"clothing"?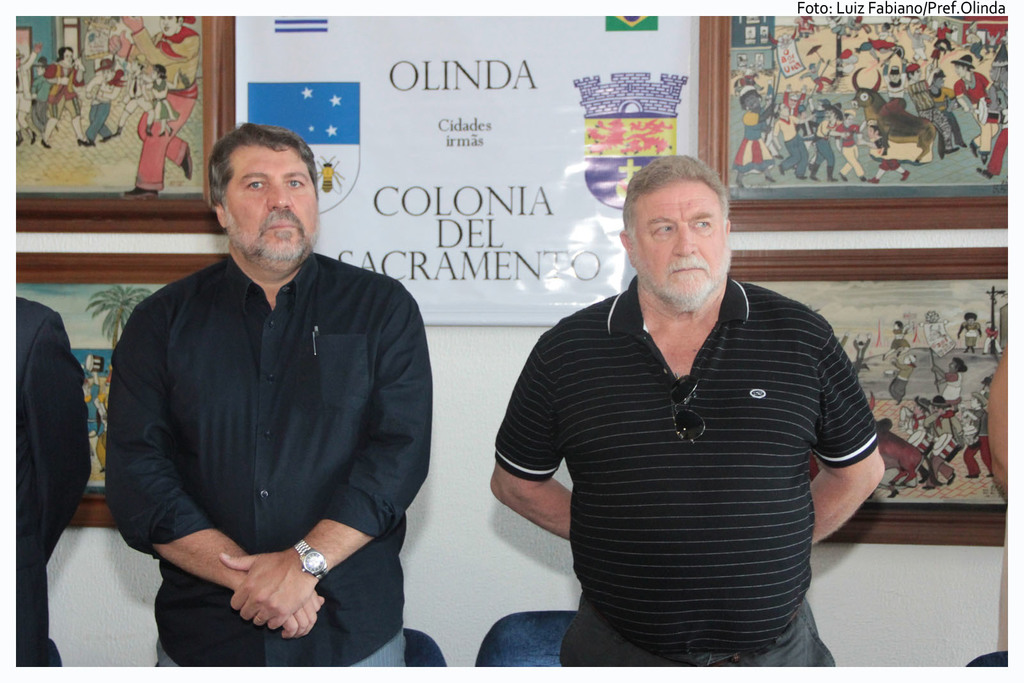
detection(838, 138, 863, 177)
